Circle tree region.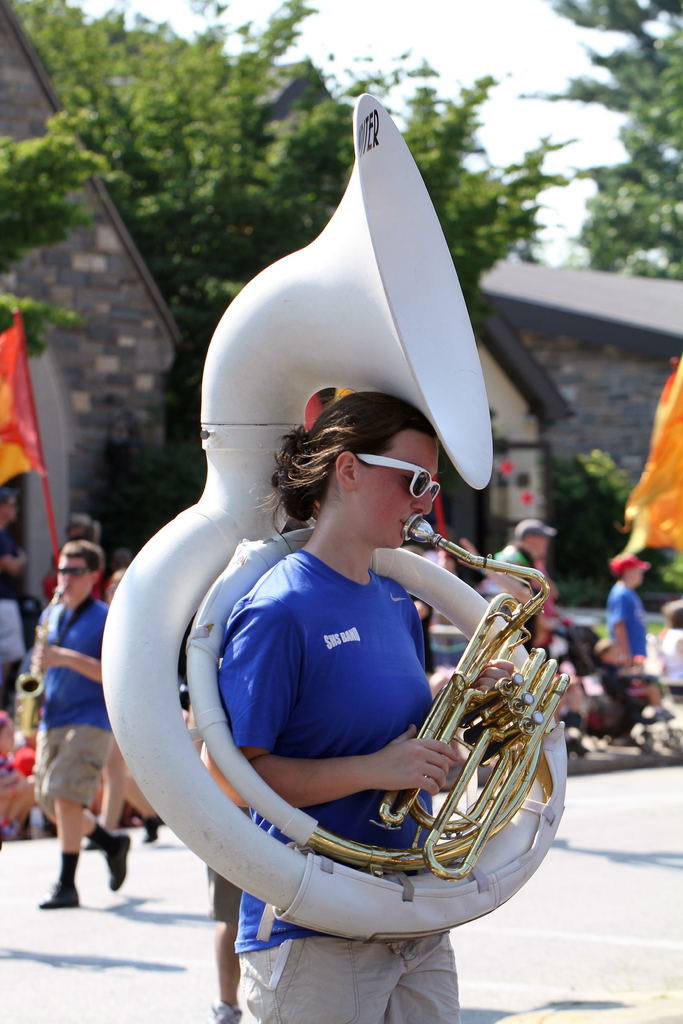
Region: {"left": 520, "top": 0, "right": 682, "bottom": 287}.
